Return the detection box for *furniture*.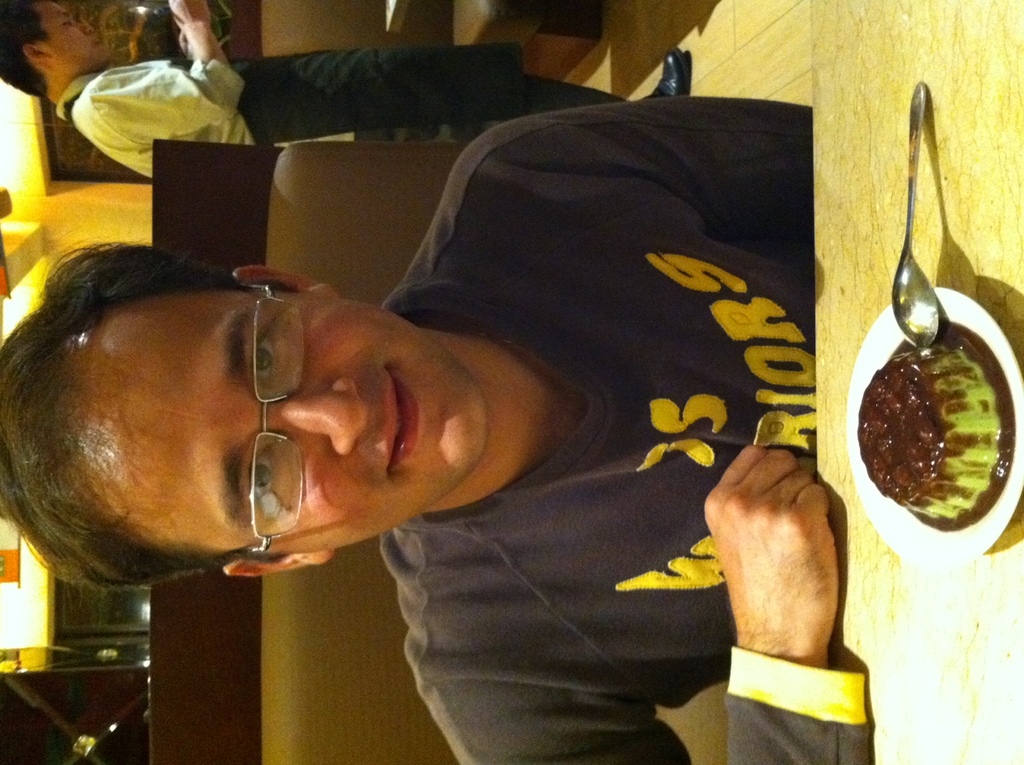
806, 0, 1023, 764.
